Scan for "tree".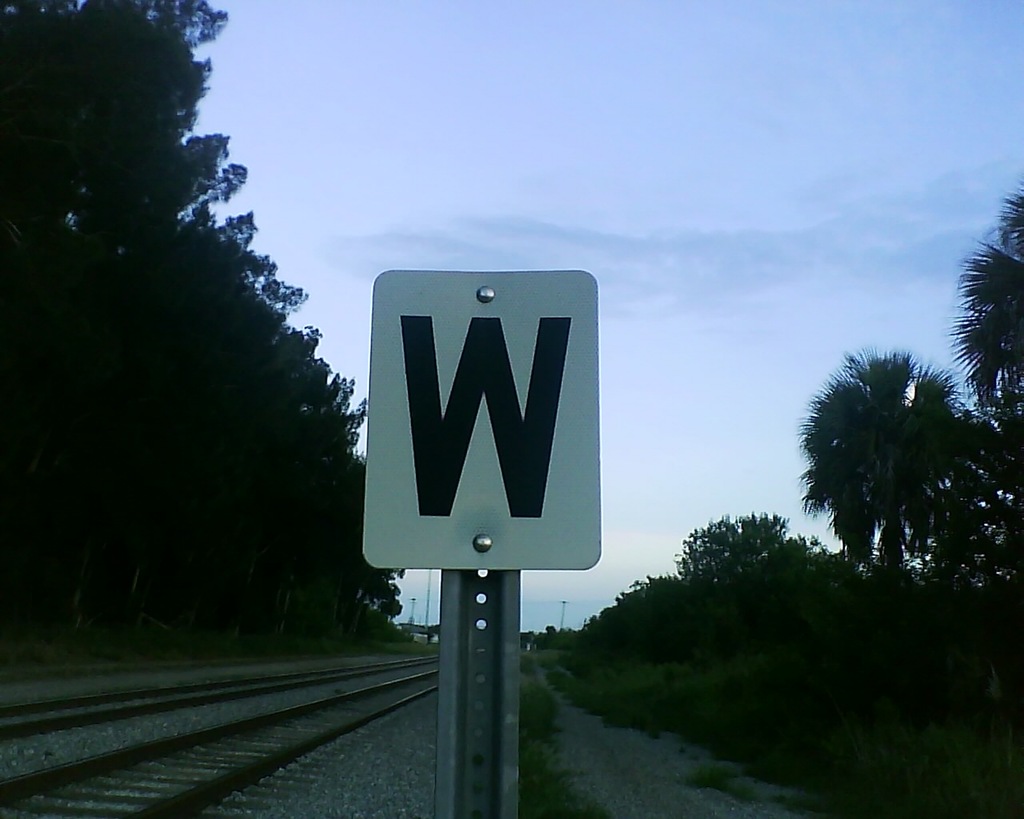
Scan result: bbox=[789, 322, 978, 612].
